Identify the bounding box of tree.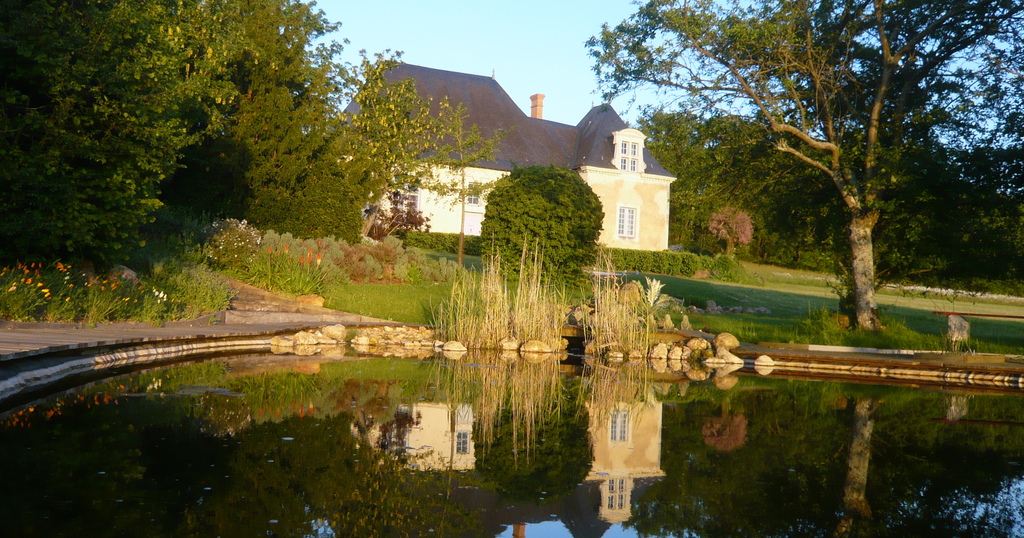
(left=152, top=0, right=365, bottom=249).
